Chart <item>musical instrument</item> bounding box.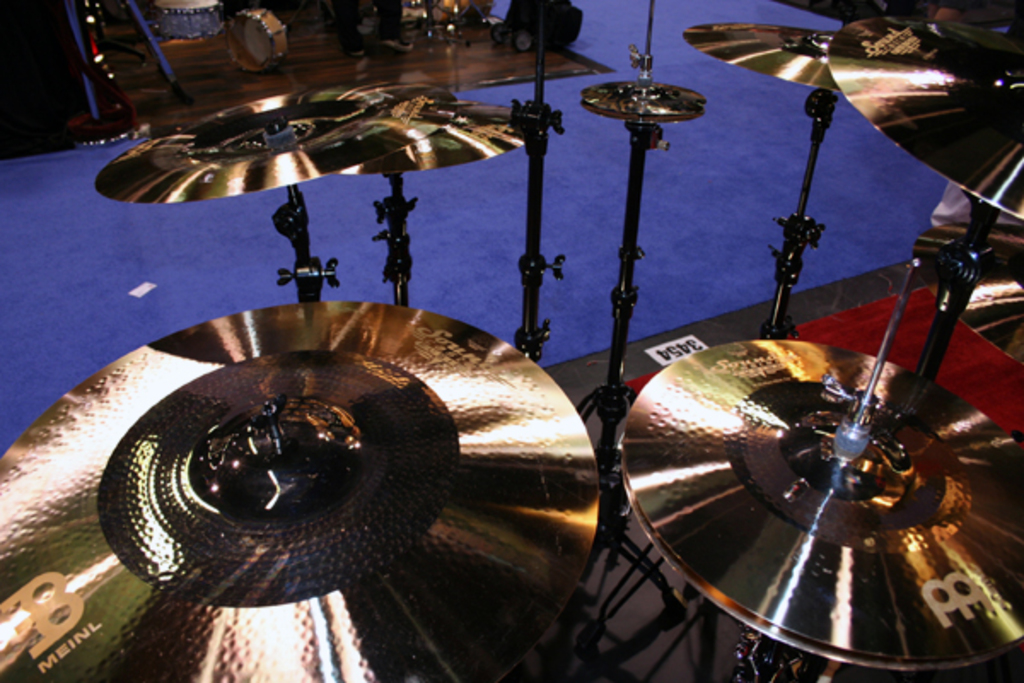
Charted: (left=227, top=7, right=300, bottom=72).
